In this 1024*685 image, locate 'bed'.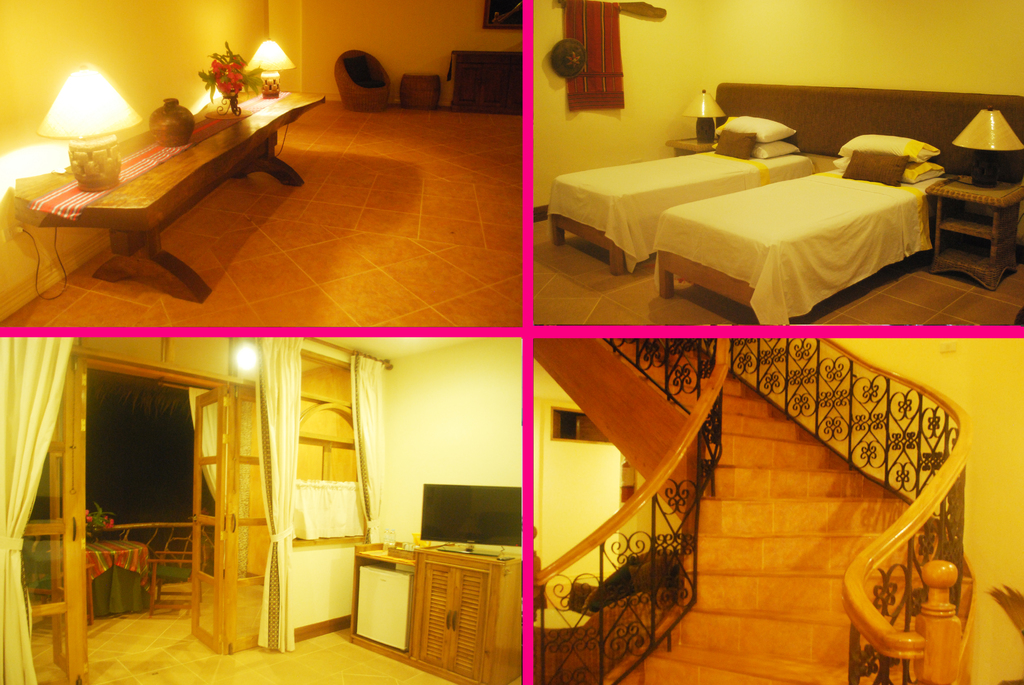
Bounding box: <bbox>543, 114, 819, 279</bbox>.
